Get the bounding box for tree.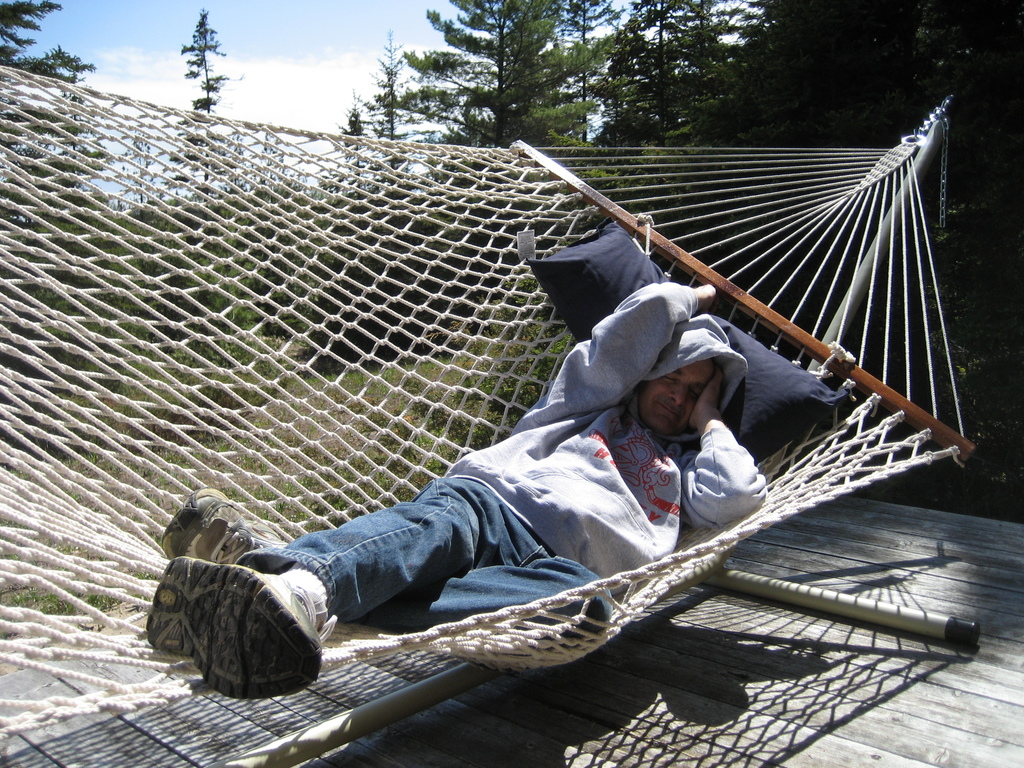
397,25,607,152.
